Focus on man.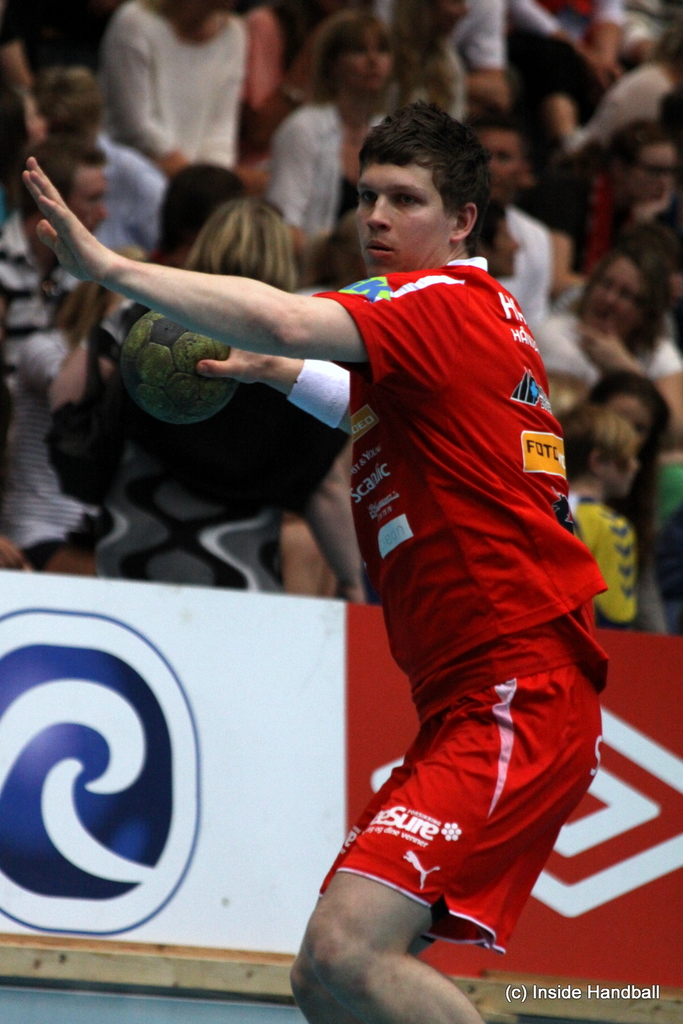
Focused at Rect(21, 103, 607, 1023).
